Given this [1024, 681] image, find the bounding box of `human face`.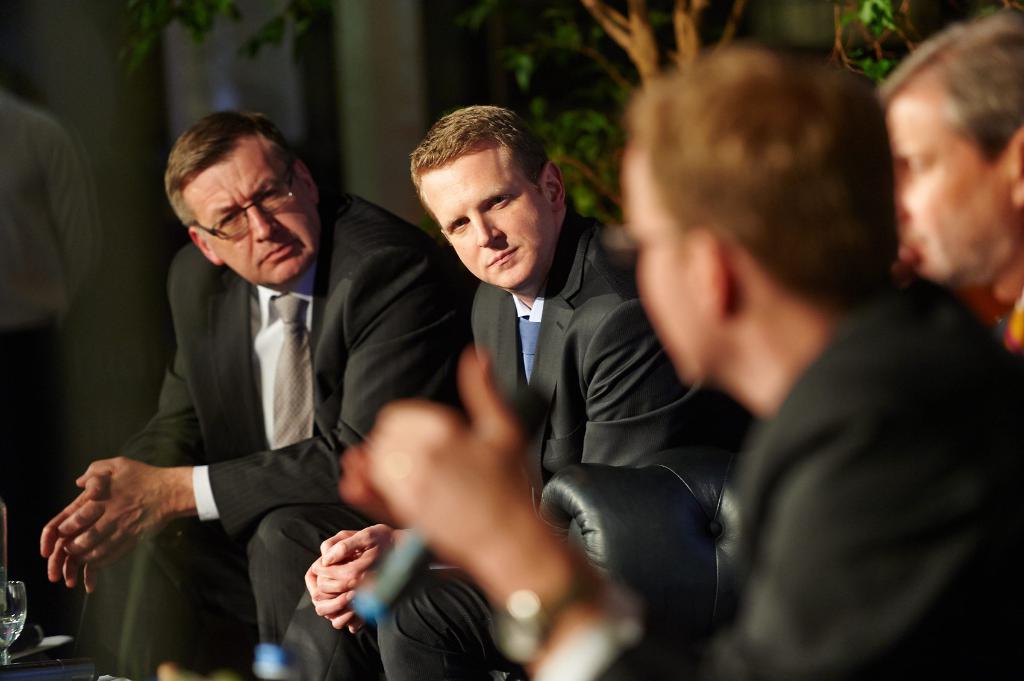
left=887, top=87, right=1004, bottom=273.
